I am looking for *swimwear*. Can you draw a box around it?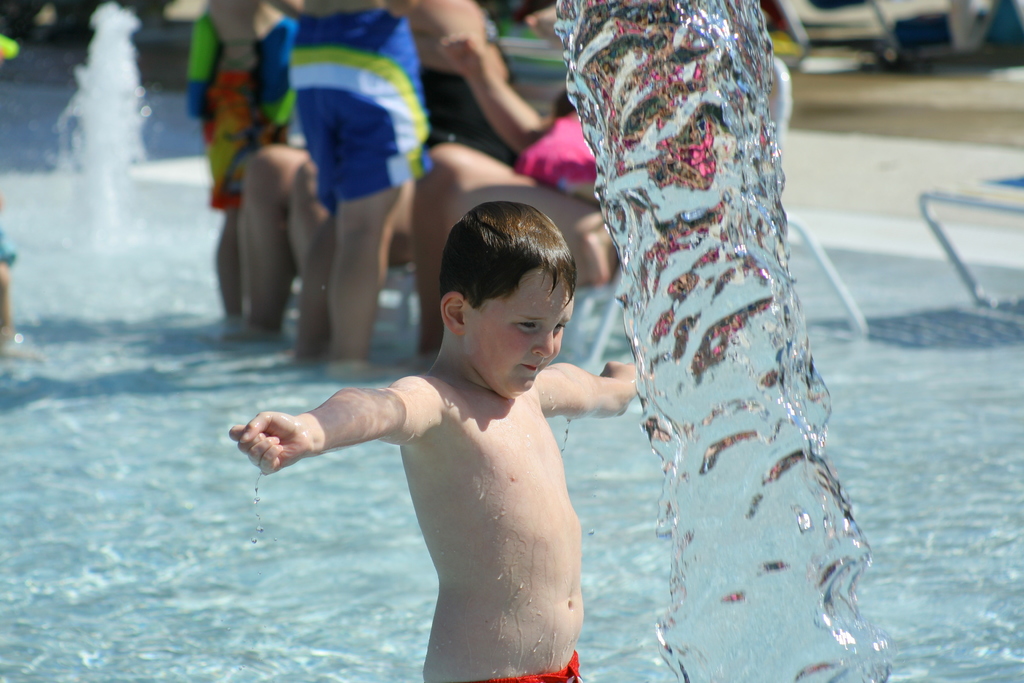
Sure, the bounding box is <bbox>488, 652, 584, 682</bbox>.
